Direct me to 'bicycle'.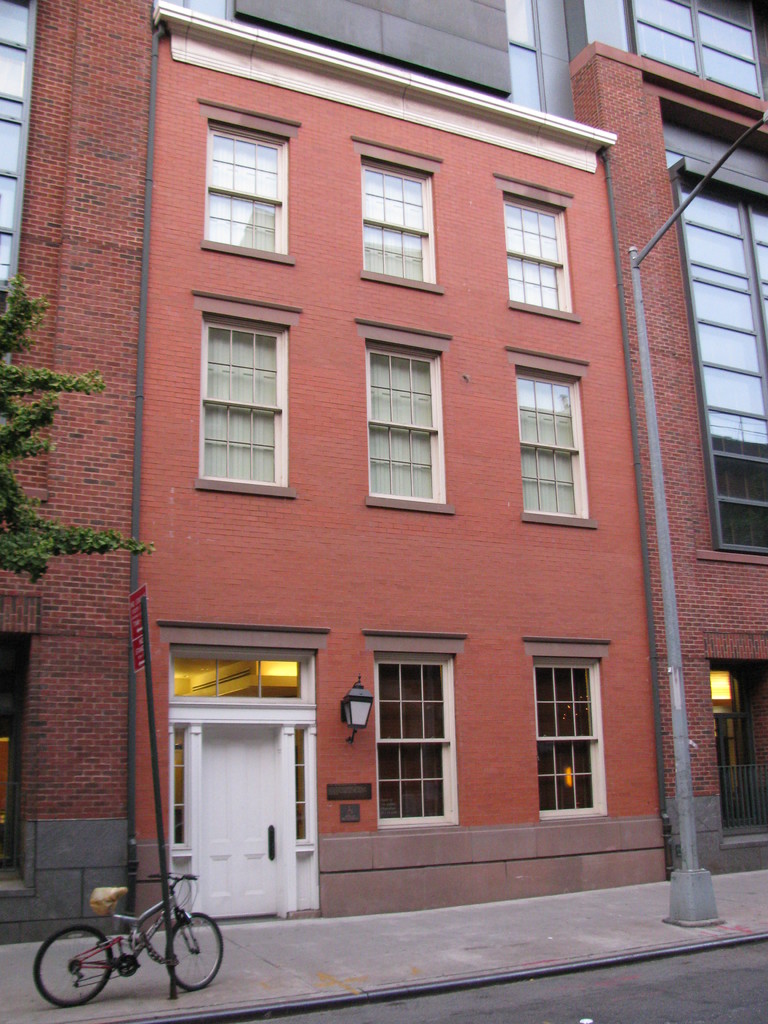
Direction: rect(38, 857, 216, 1000).
